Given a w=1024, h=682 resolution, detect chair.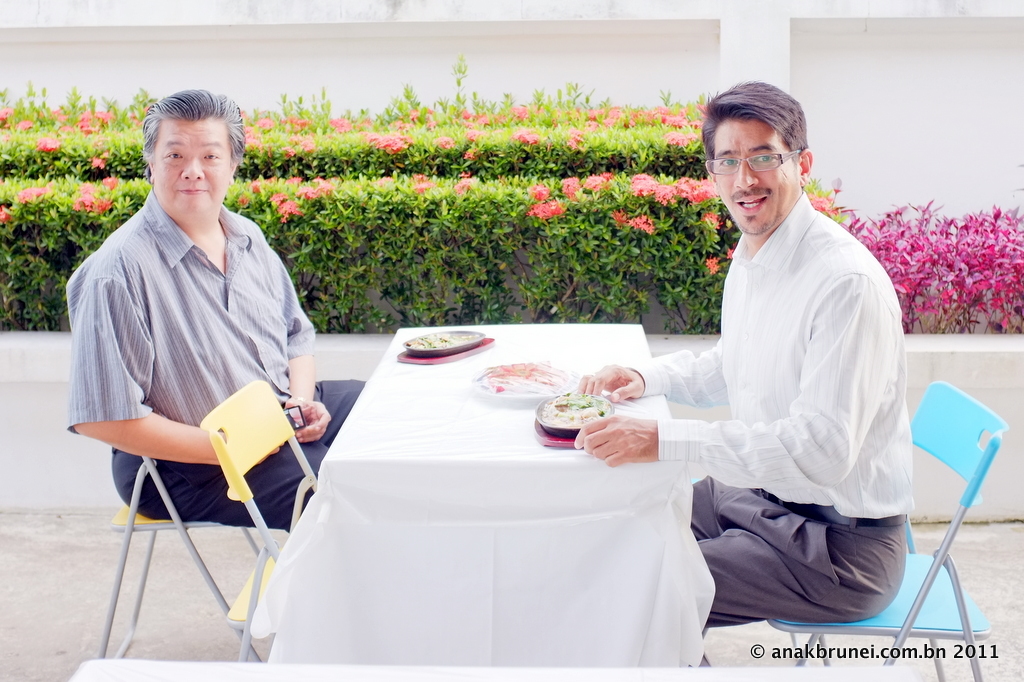
crop(200, 380, 323, 669).
